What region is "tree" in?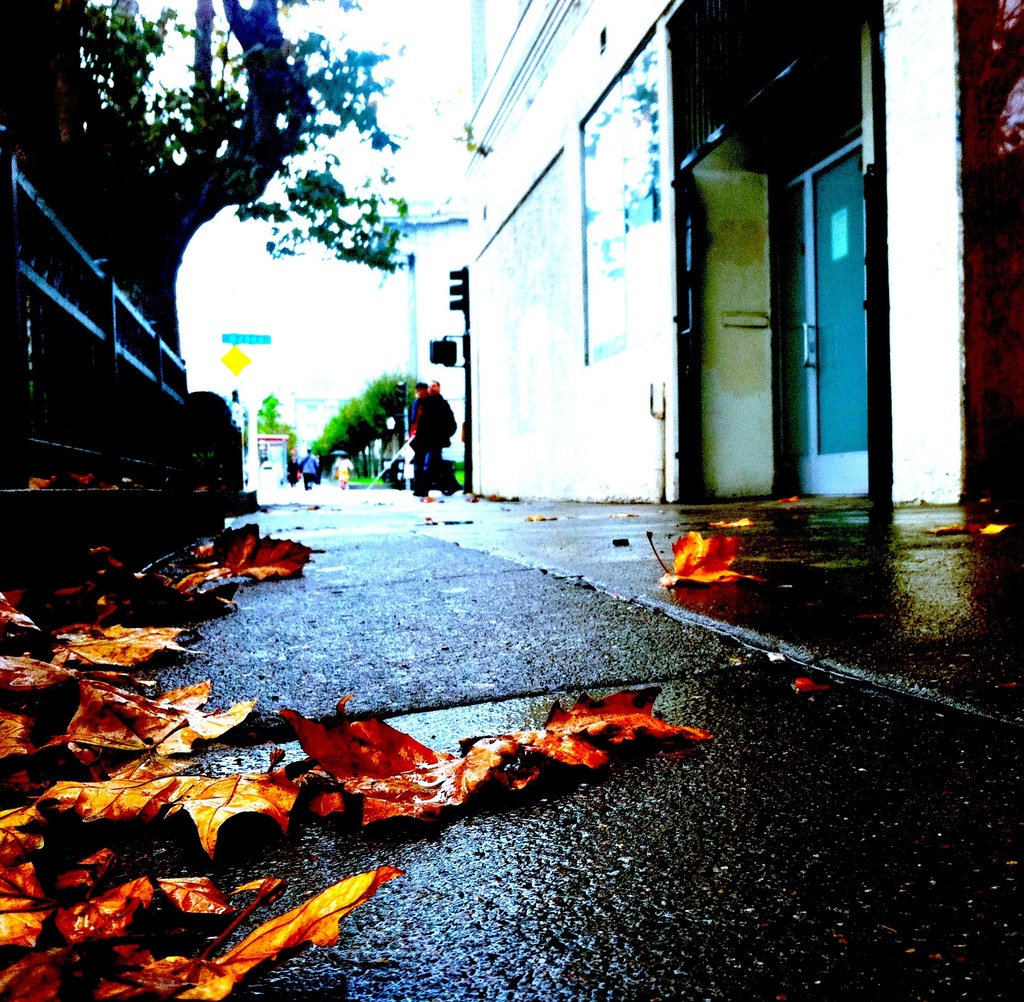
(333, 394, 374, 474).
